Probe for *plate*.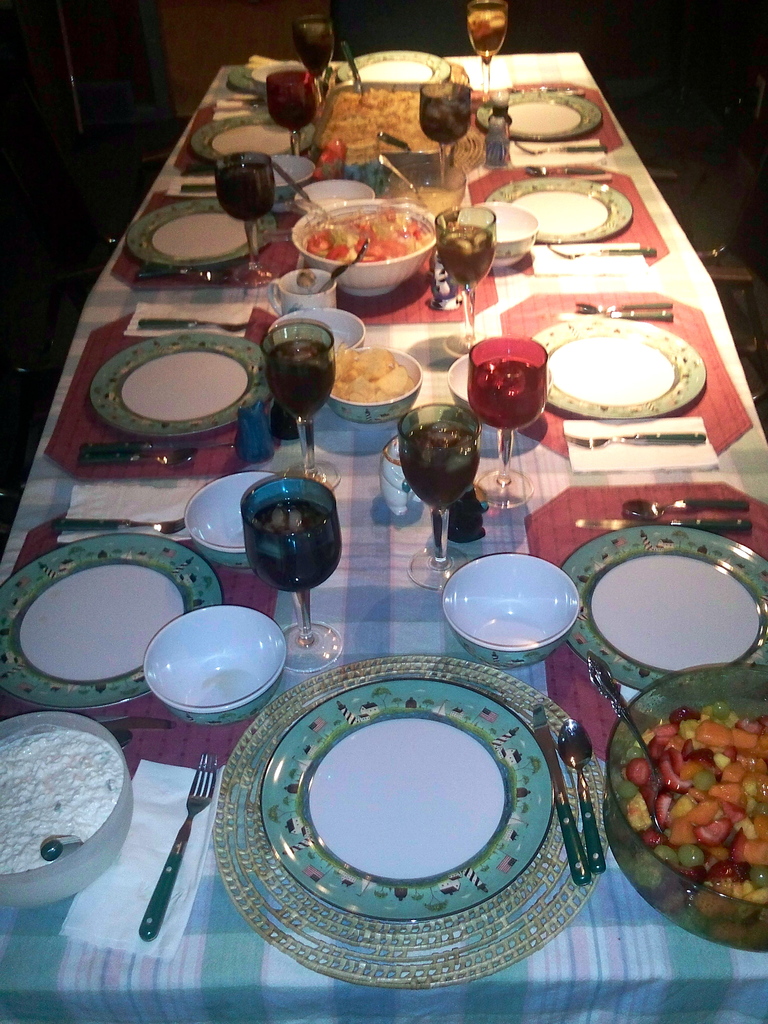
Probe result: 201 643 623 988.
